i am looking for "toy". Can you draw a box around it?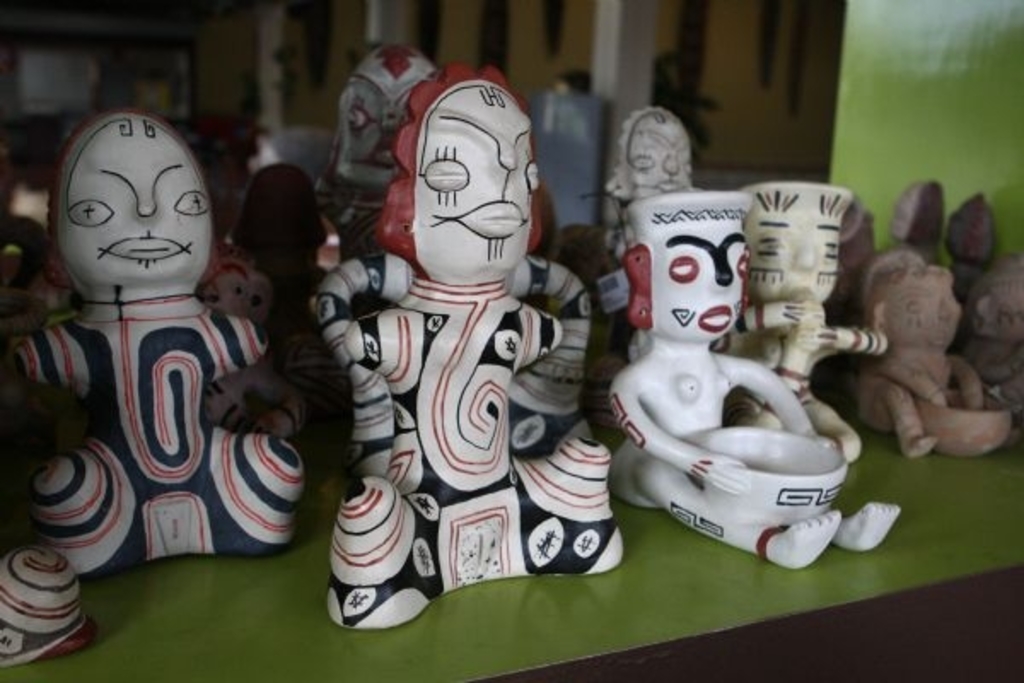
Sure, the bounding box is locate(589, 104, 710, 265).
